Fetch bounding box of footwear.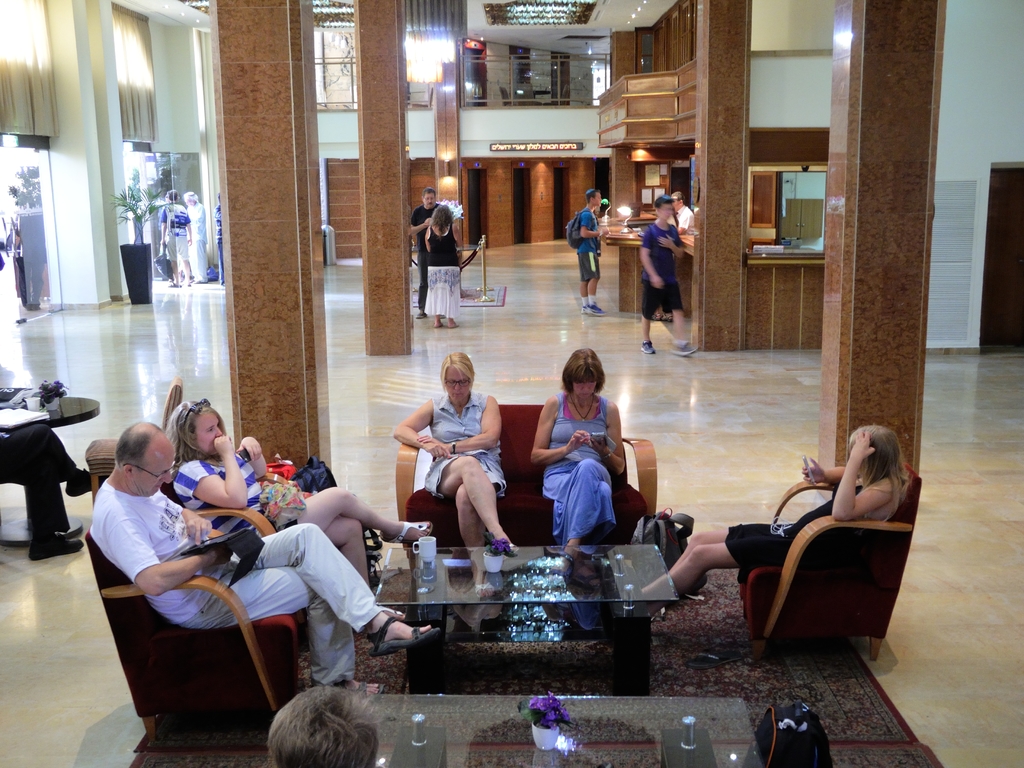
Bbox: bbox=(25, 524, 89, 562).
